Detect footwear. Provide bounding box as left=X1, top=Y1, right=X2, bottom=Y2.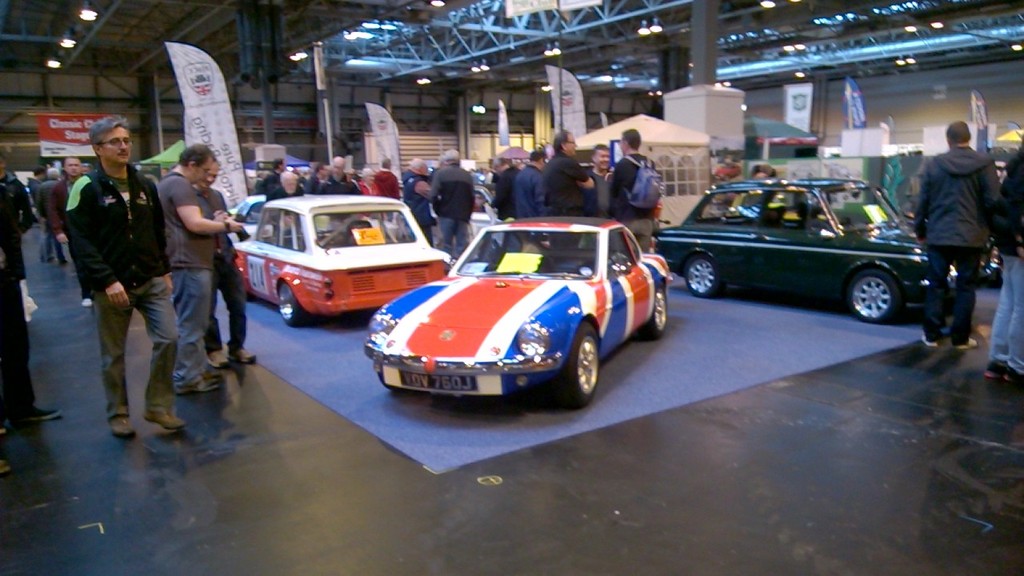
left=986, top=358, right=1014, bottom=378.
